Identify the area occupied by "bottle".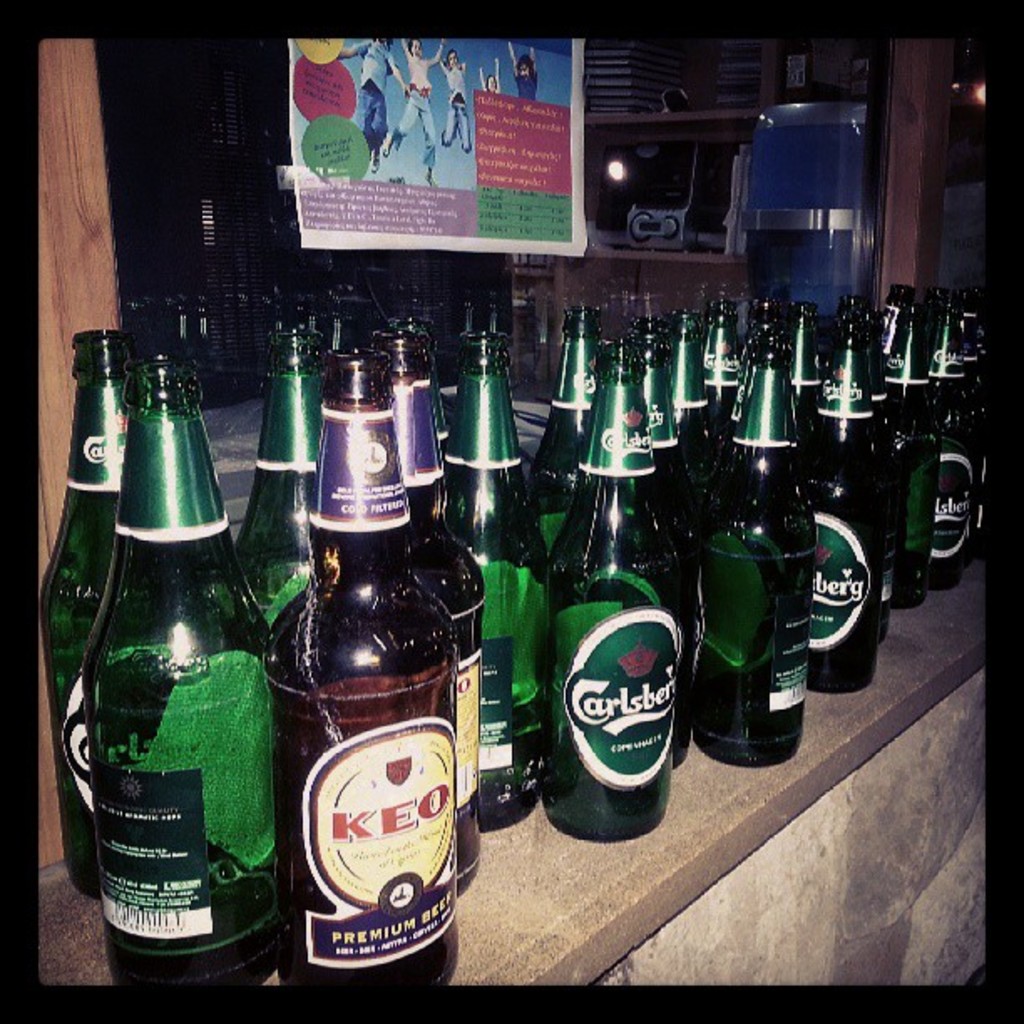
Area: {"x1": 929, "y1": 323, "x2": 991, "y2": 549}.
